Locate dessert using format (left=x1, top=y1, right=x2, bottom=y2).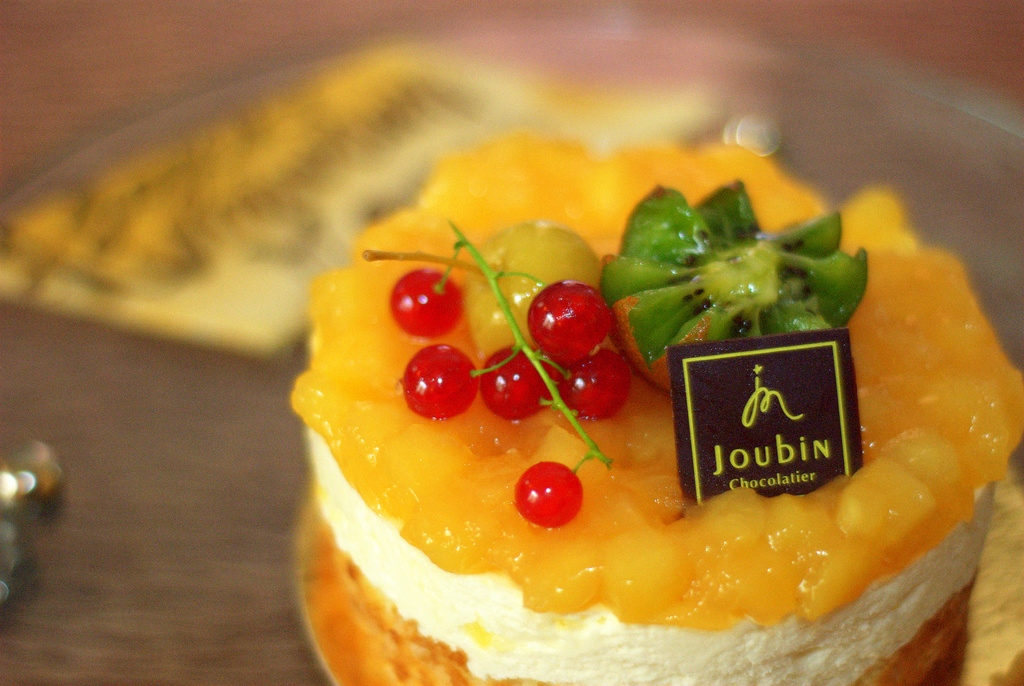
(left=271, top=152, right=975, bottom=685).
